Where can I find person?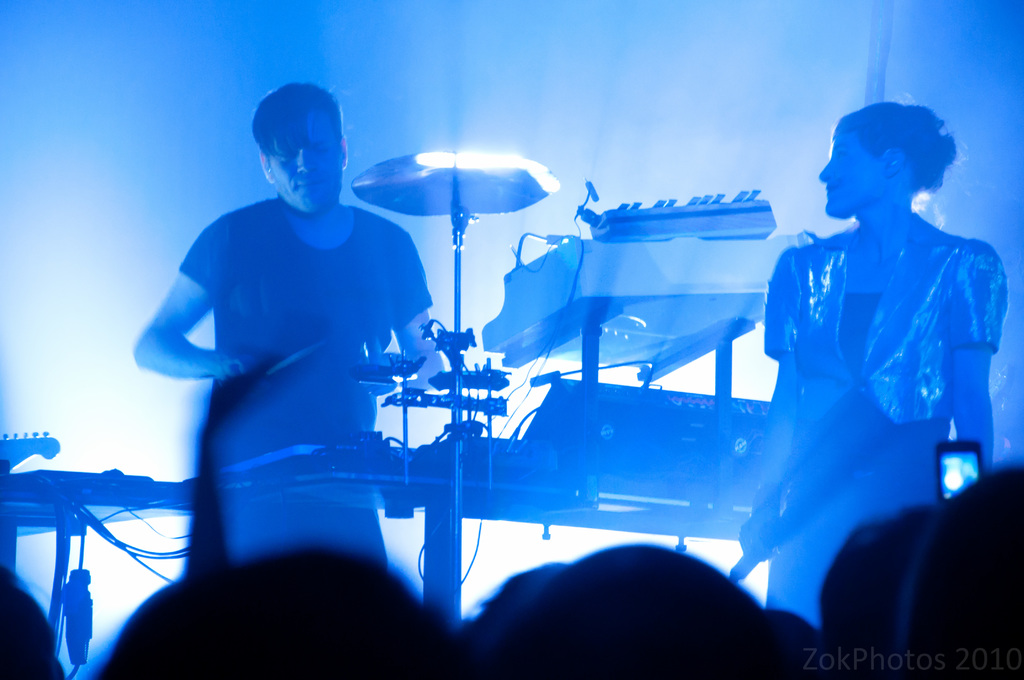
You can find it at 104,542,470,679.
